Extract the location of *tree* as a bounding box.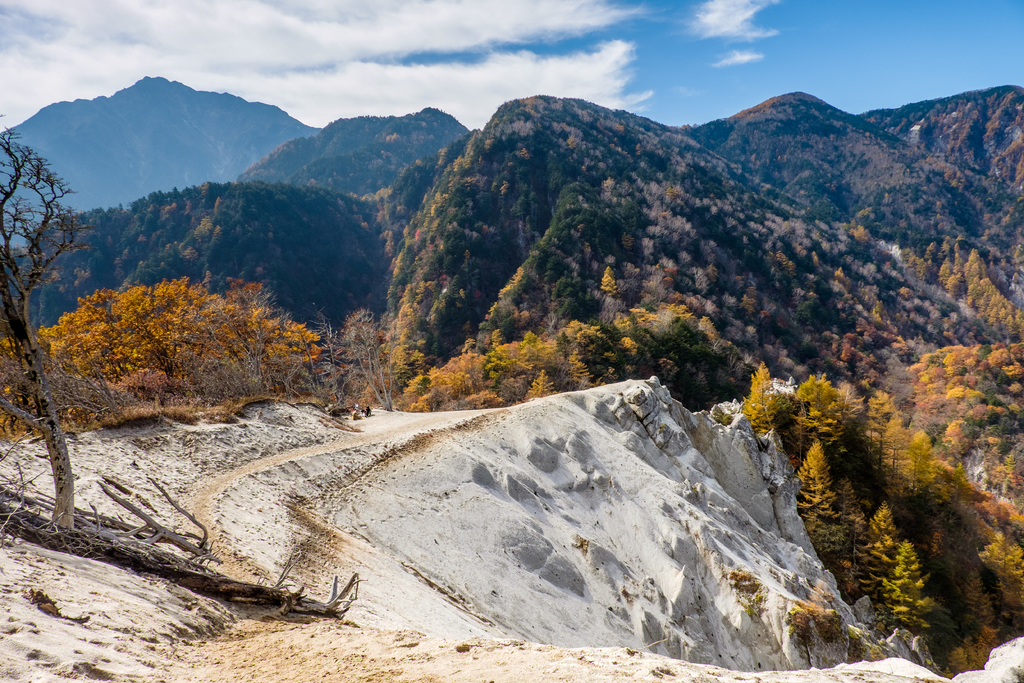
detection(884, 538, 941, 628).
